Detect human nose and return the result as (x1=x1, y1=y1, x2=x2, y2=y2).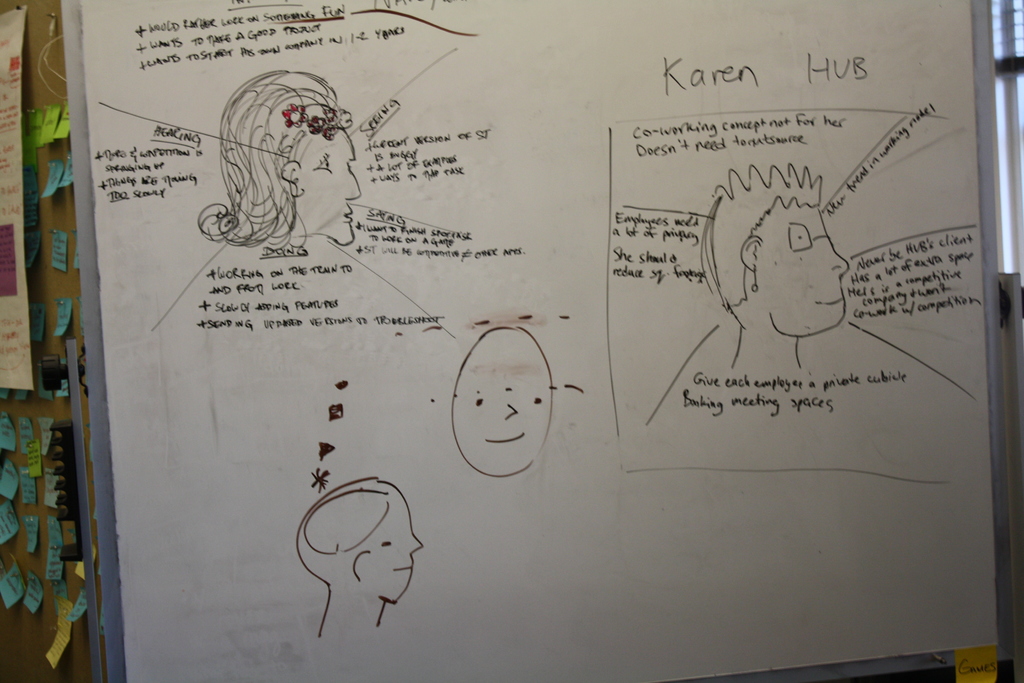
(x1=503, y1=399, x2=518, y2=416).
